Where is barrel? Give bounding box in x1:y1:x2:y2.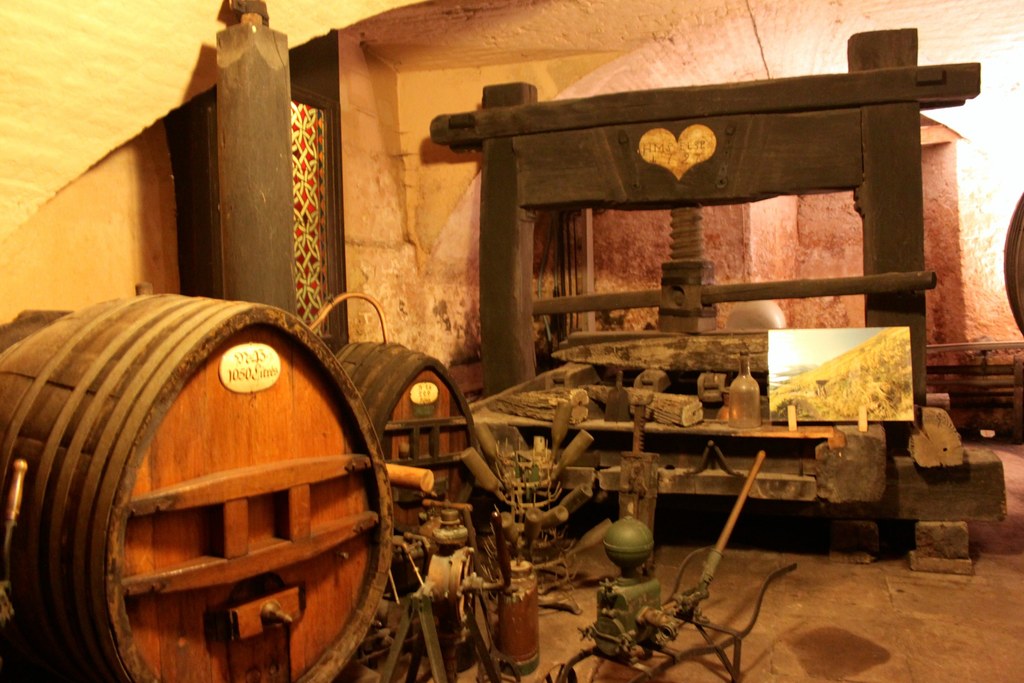
317:336:489:570.
